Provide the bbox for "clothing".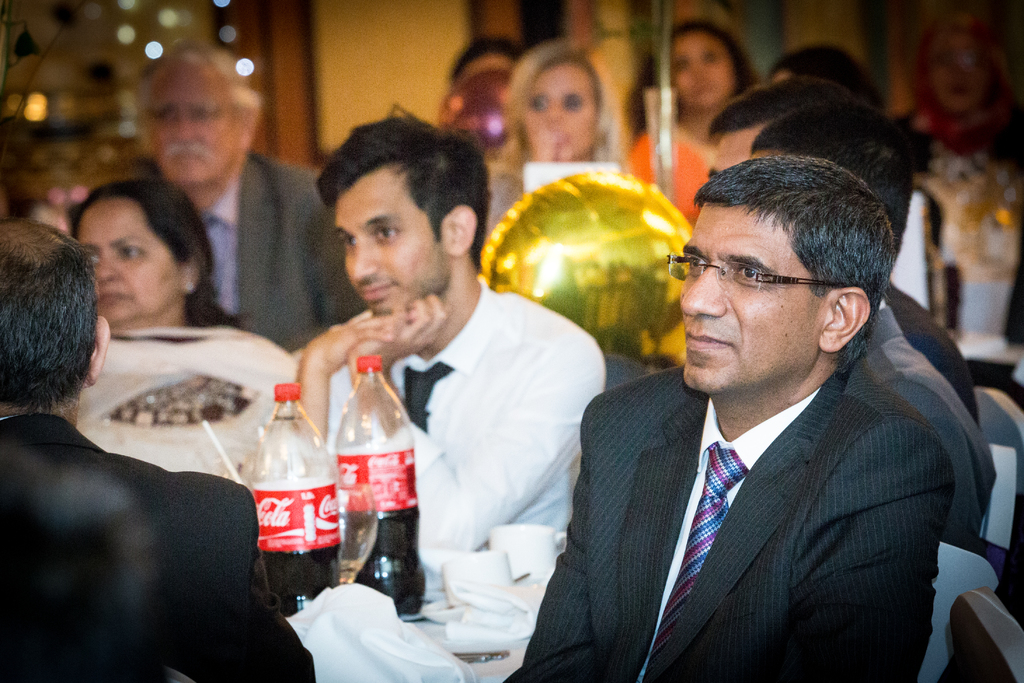
region(867, 297, 997, 514).
